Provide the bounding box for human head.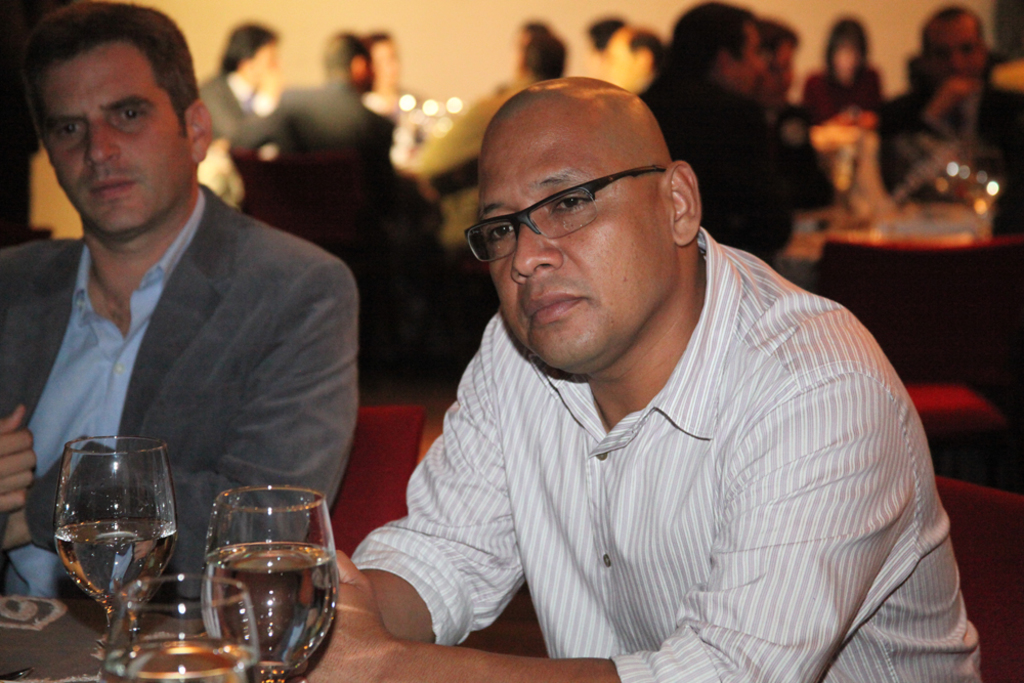
left=585, top=12, right=630, bottom=51.
